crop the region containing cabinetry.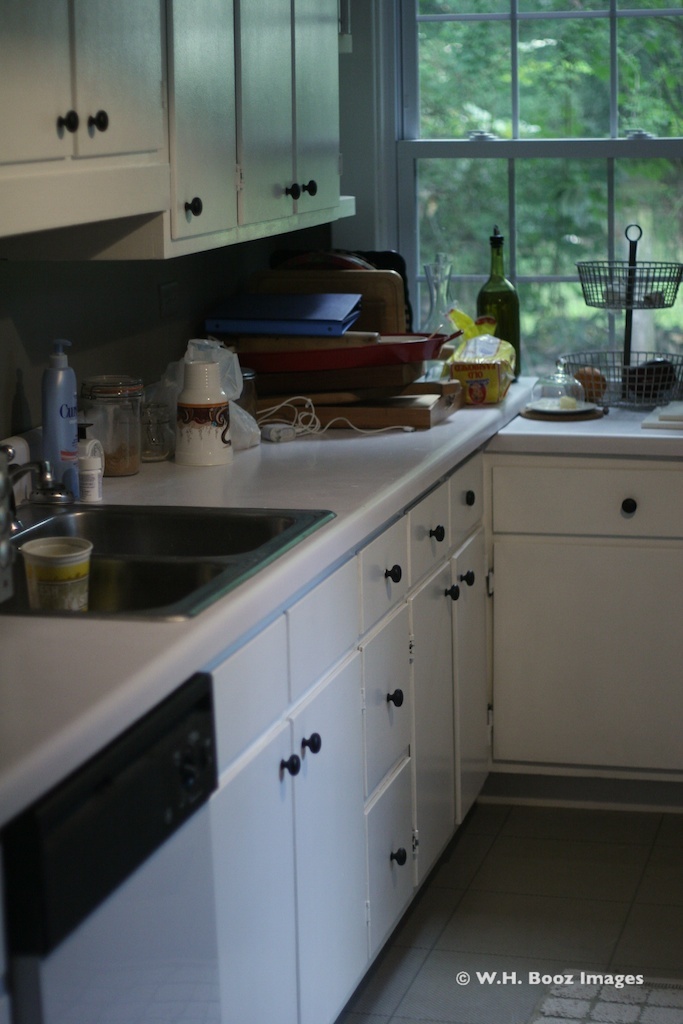
Crop region: bbox=(403, 476, 453, 596).
